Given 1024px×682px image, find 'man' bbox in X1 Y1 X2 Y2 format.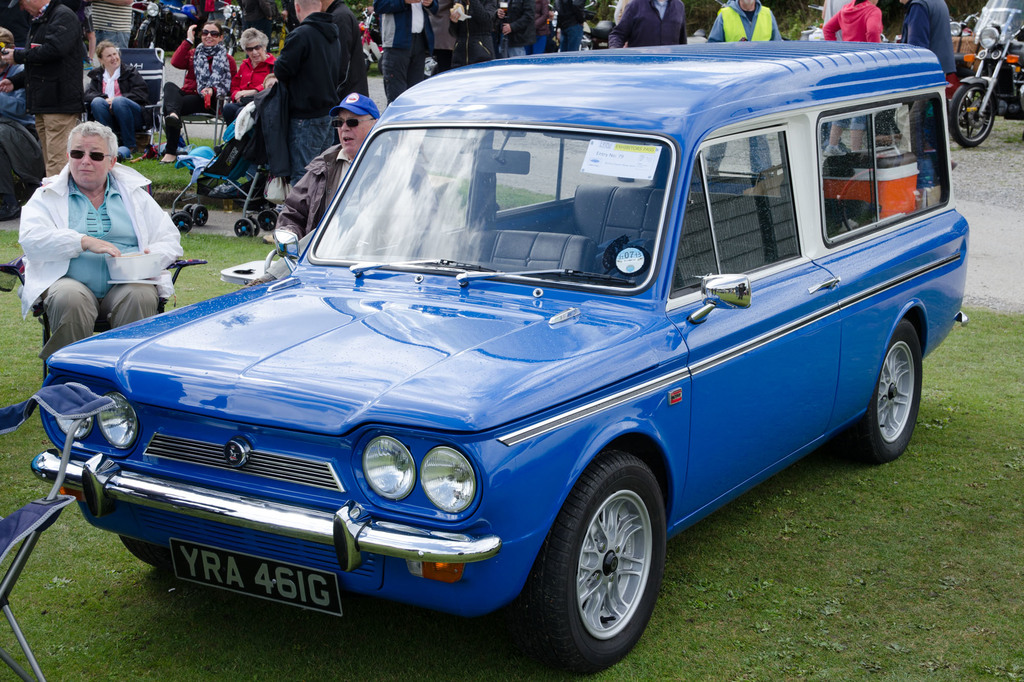
899 0 957 153.
